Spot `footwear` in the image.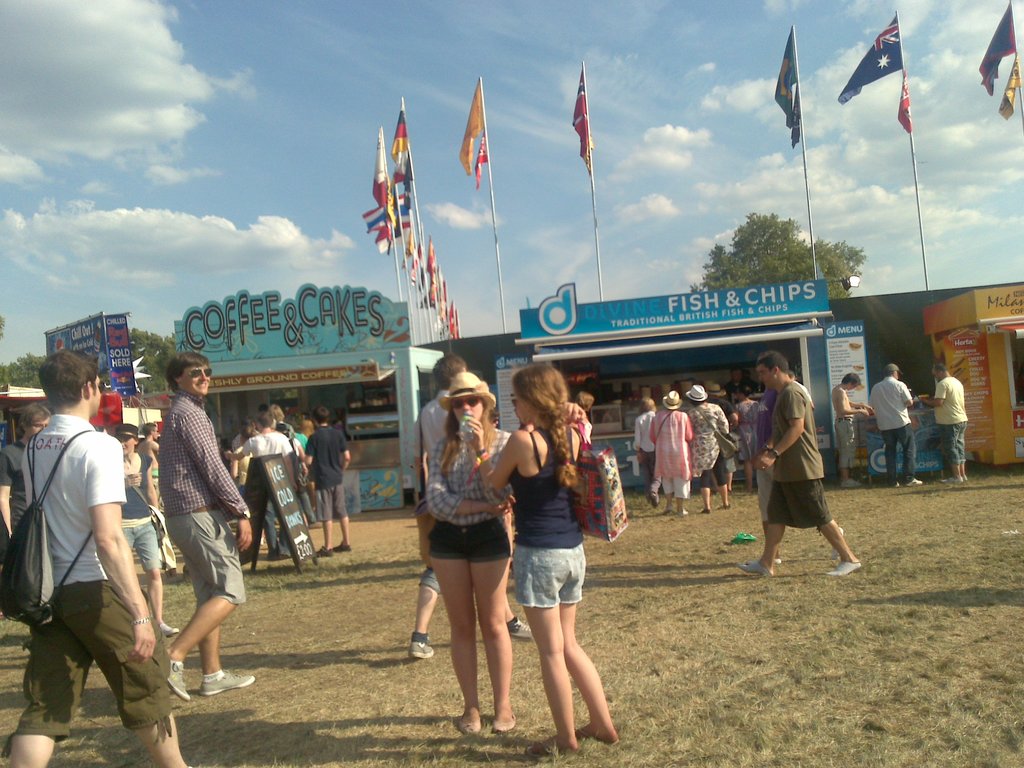
`footwear` found at (203, 671, 253, 694).
